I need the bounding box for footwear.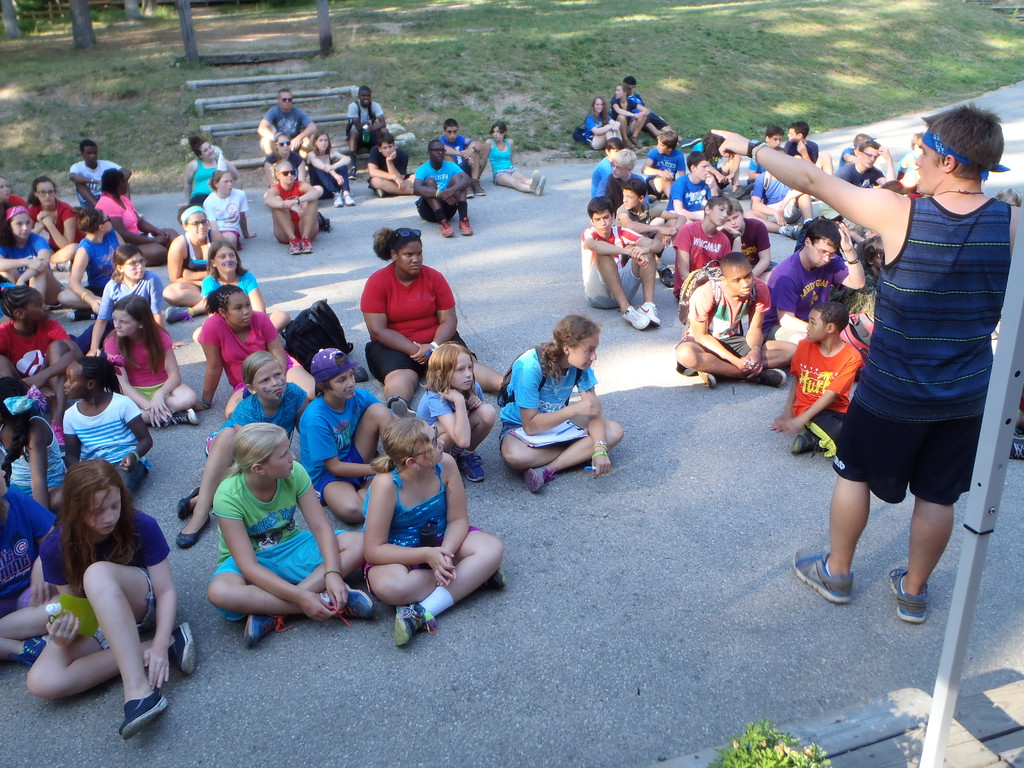
Here it is: (x1=299, y1=229, x2=312, y2=257).
